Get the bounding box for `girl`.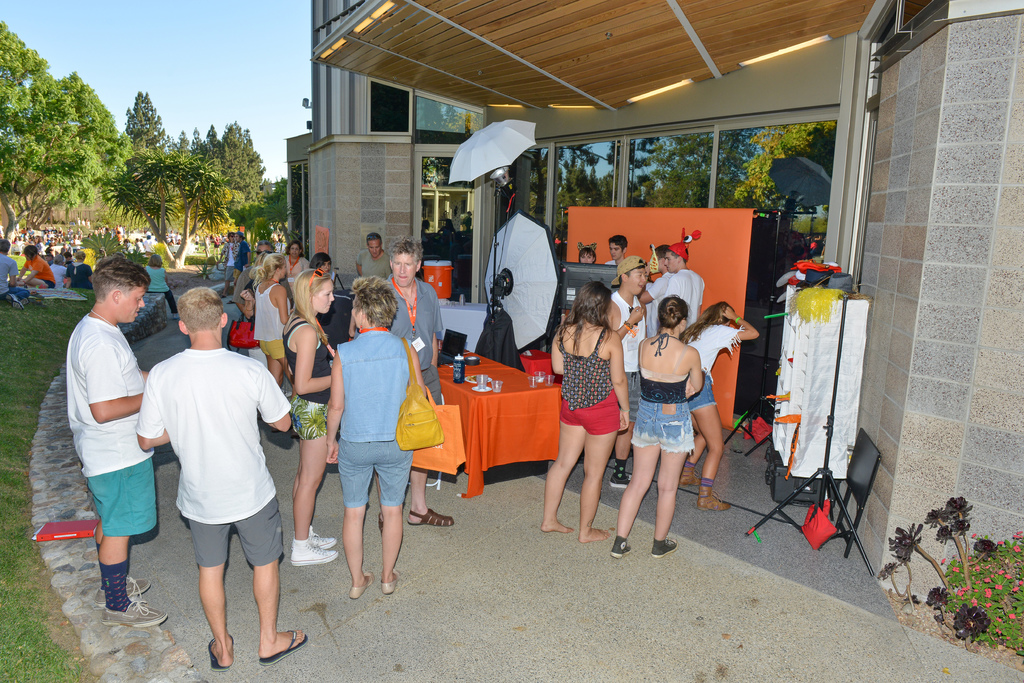
locate(539, 282, 632, 542).
